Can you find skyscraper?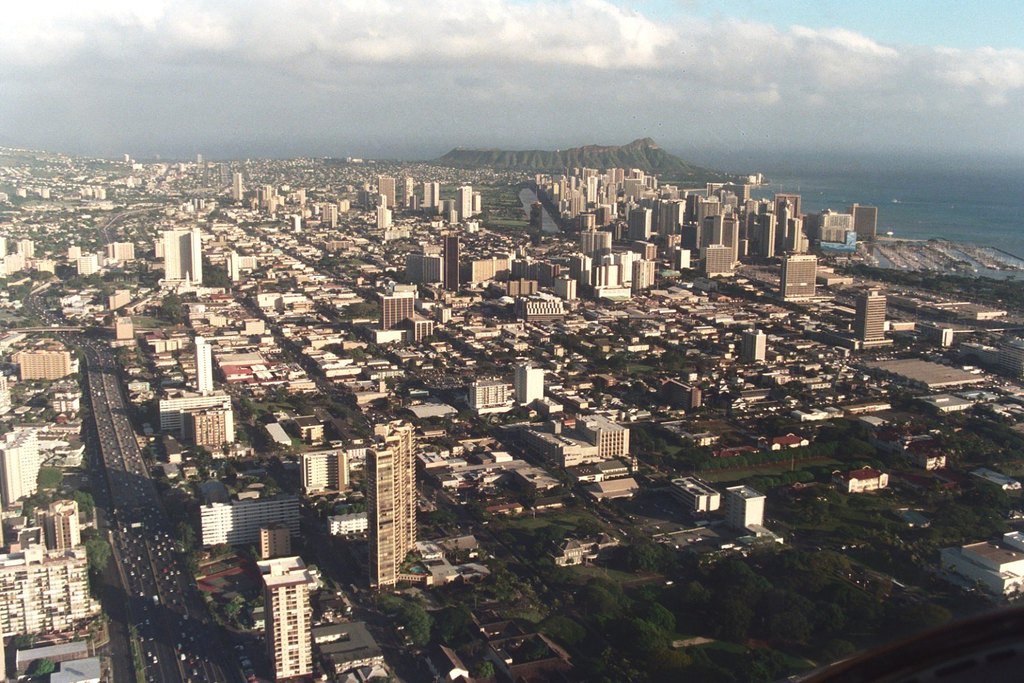
Yes, bounding box: <box>375,422,412,593</box>.
